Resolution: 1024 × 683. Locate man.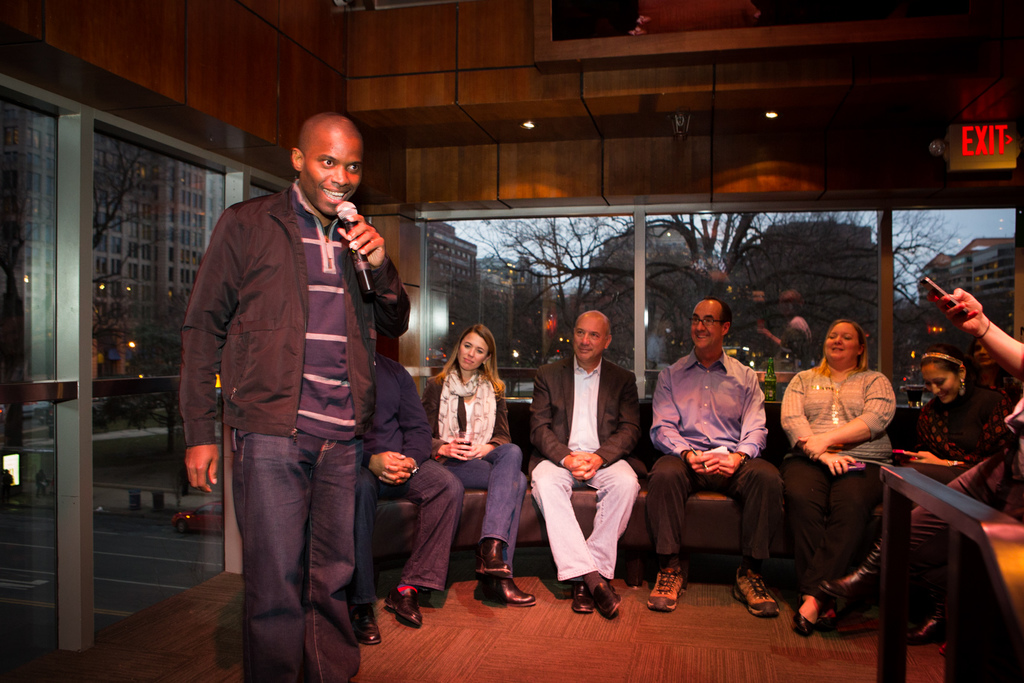
(x1=343, y1=347, x2=468, y2=634).
